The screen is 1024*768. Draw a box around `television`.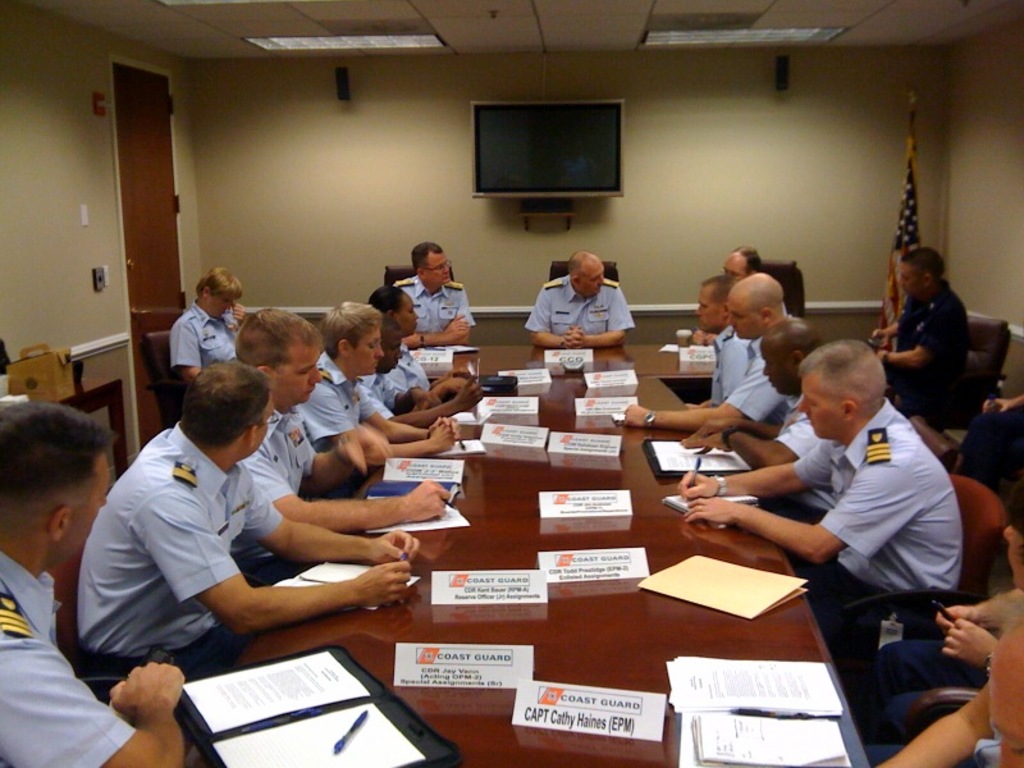
detection(474, 106, 621, 191).
